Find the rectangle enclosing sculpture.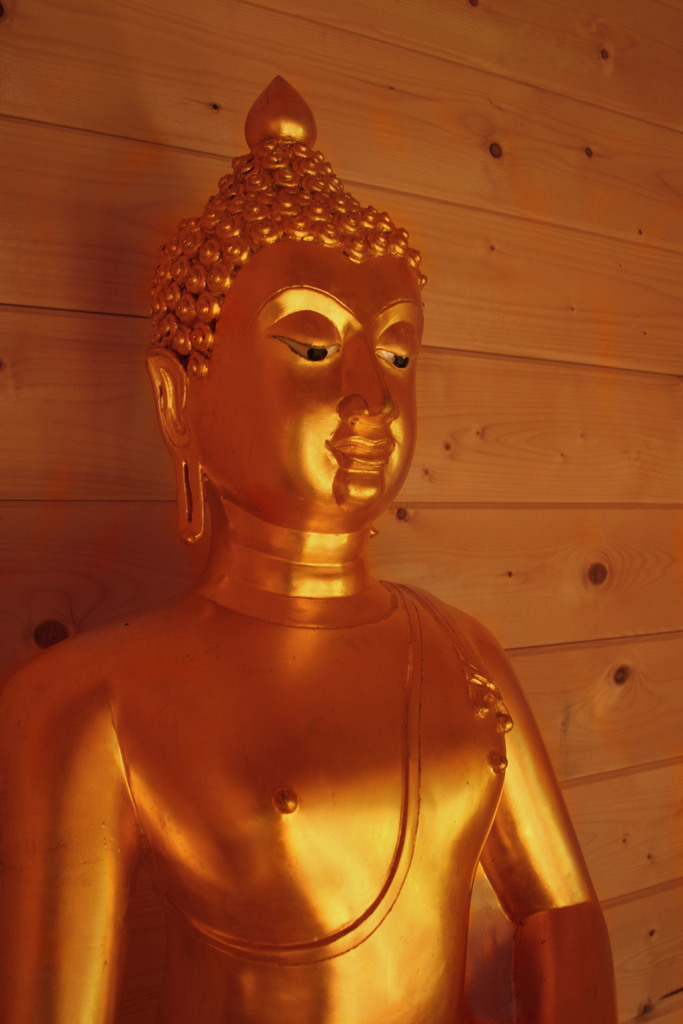
<region>48, 129, 572, 1010</region>.
